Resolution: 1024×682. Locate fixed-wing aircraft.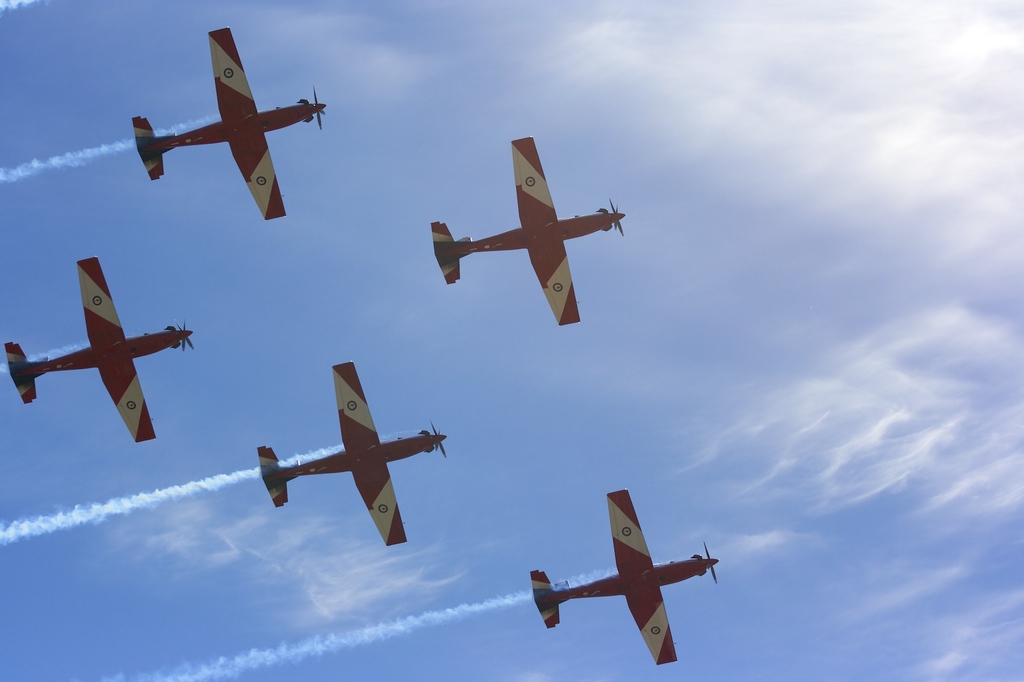
x1=529 y1=487 x2=720 y2=665.
